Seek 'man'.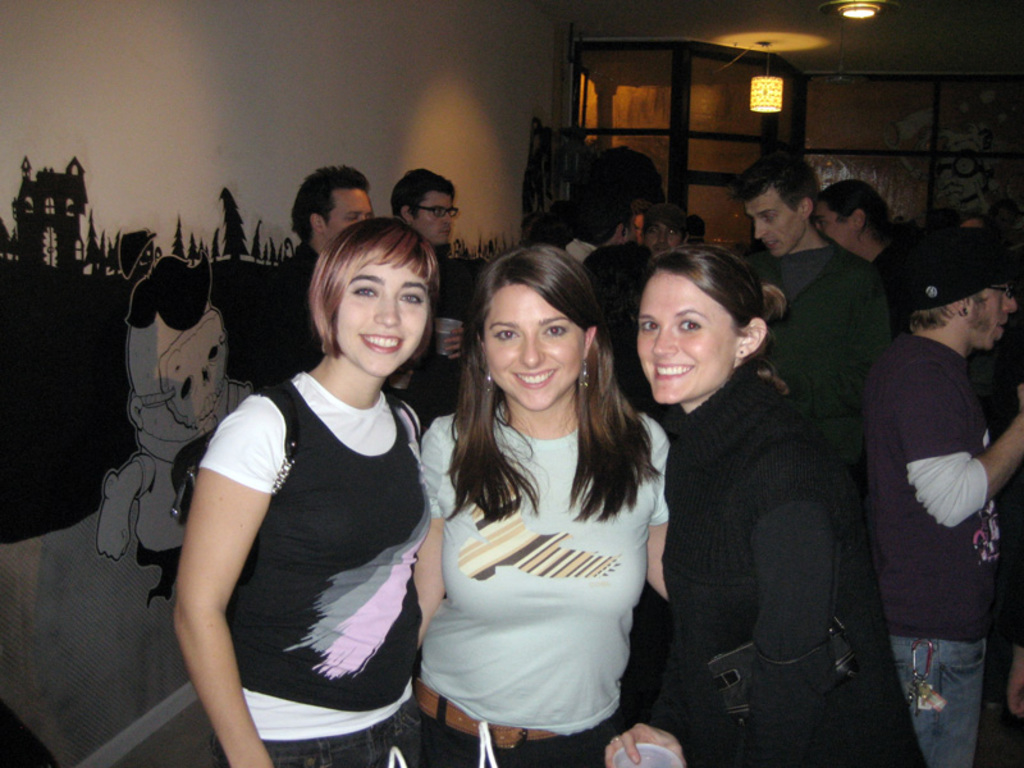
l=804, t=174, r=910, b=284.
